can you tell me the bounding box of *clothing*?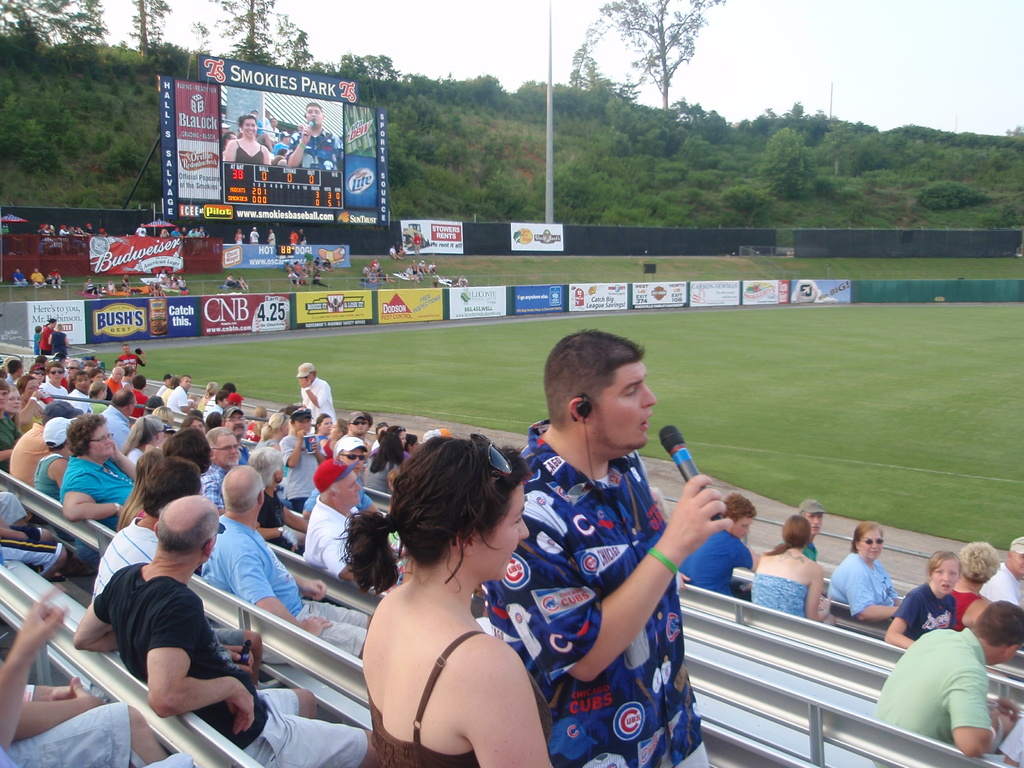
[268,232,276,244].
